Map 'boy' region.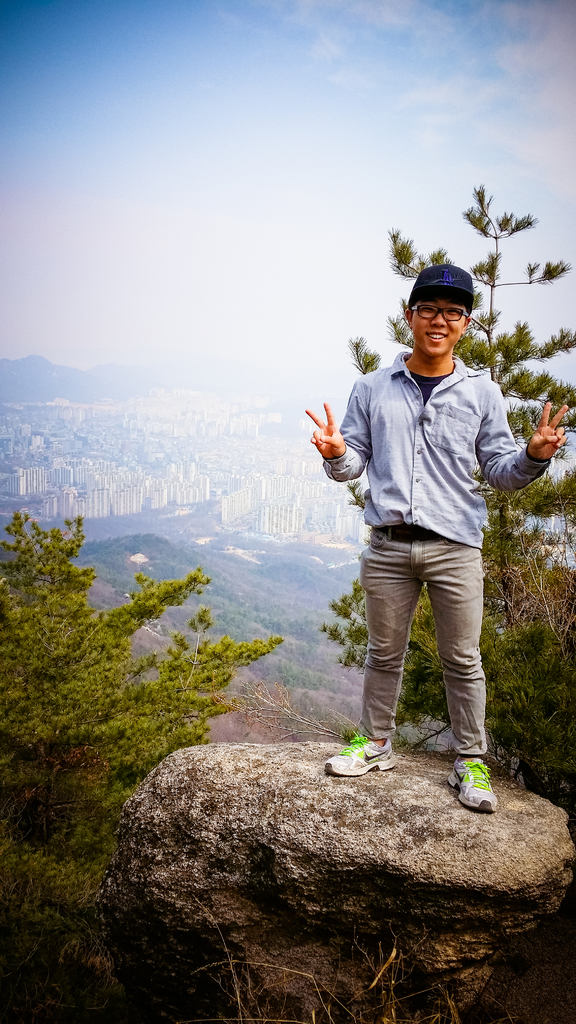
Mapped to 300,259,571,812.
